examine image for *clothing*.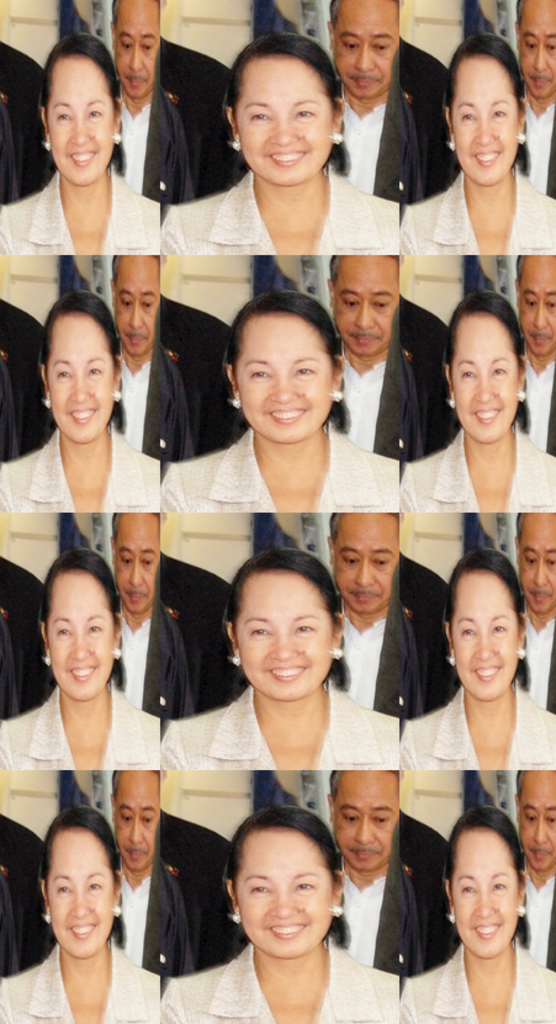
Examination result: 0:156:166:244.
